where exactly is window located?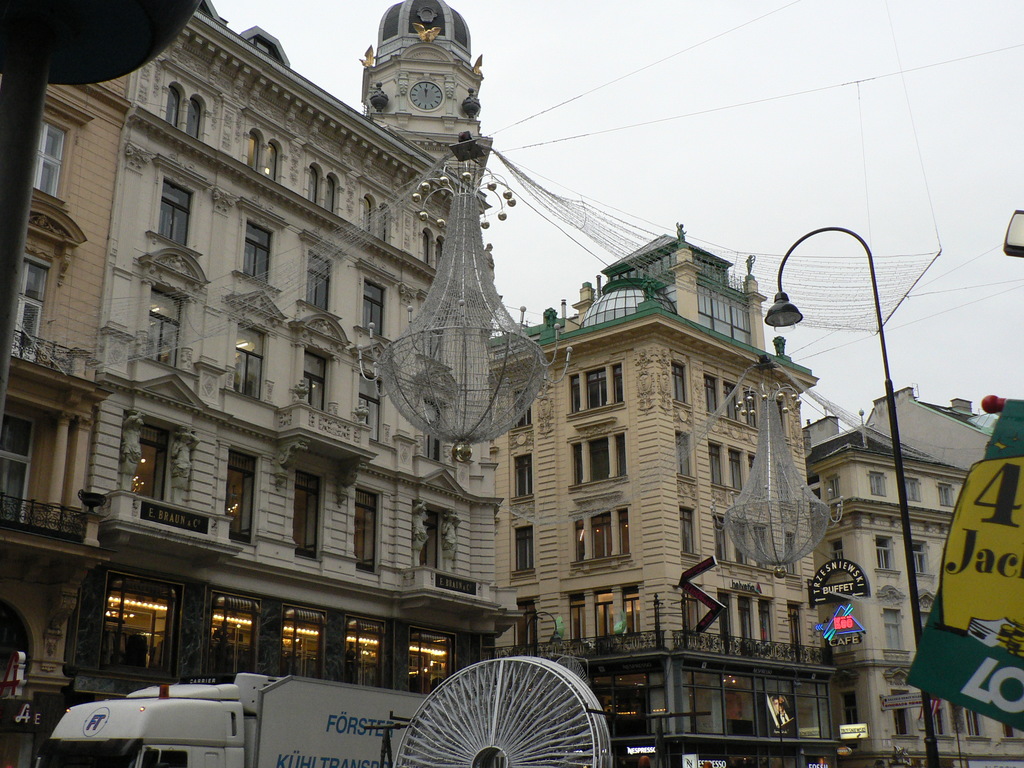
Its bounding box is 511/526/541/575.
